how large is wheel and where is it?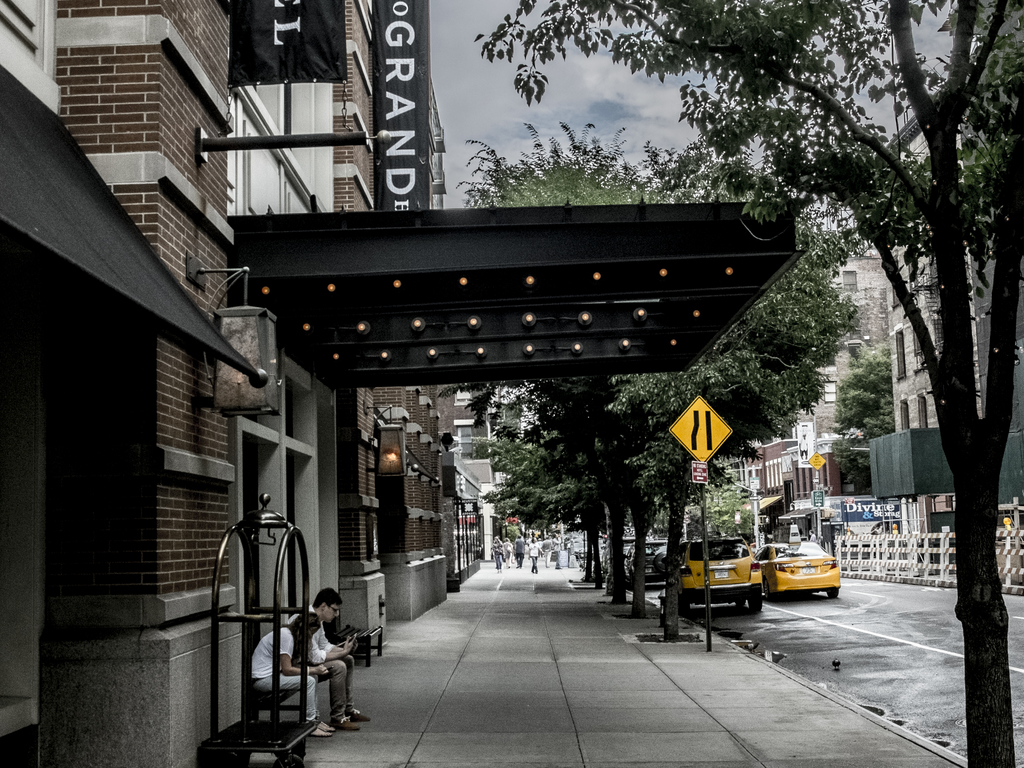
Bounding box: 762,577,771,602.
